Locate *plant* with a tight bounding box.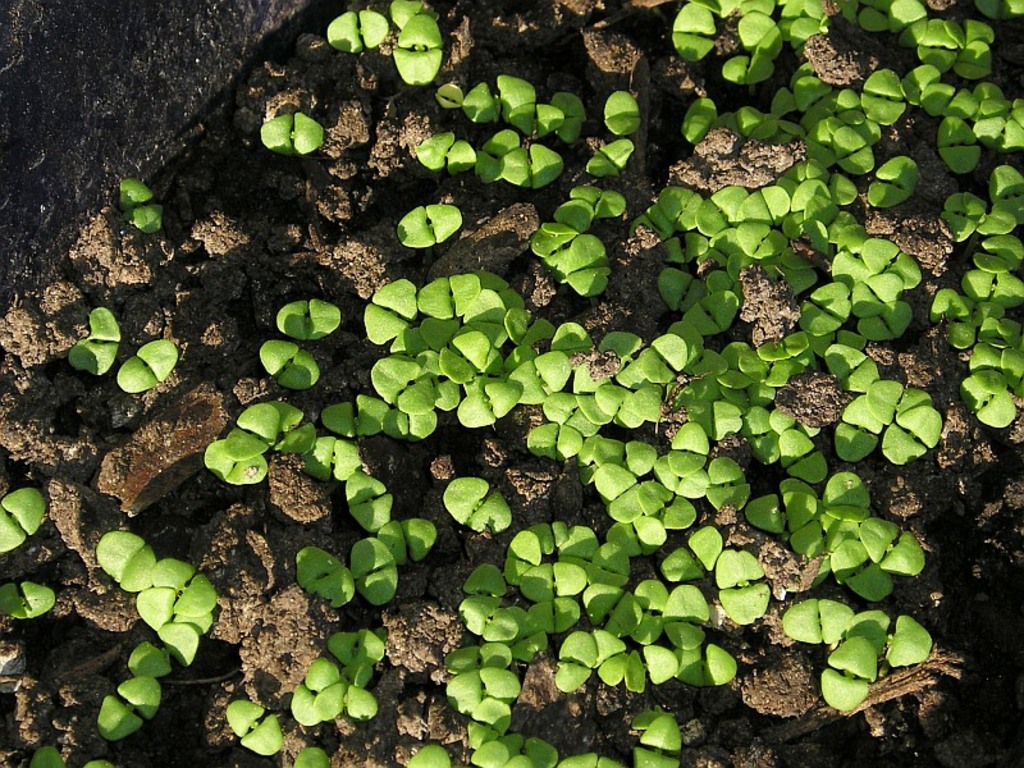
(675,371,731,413).
